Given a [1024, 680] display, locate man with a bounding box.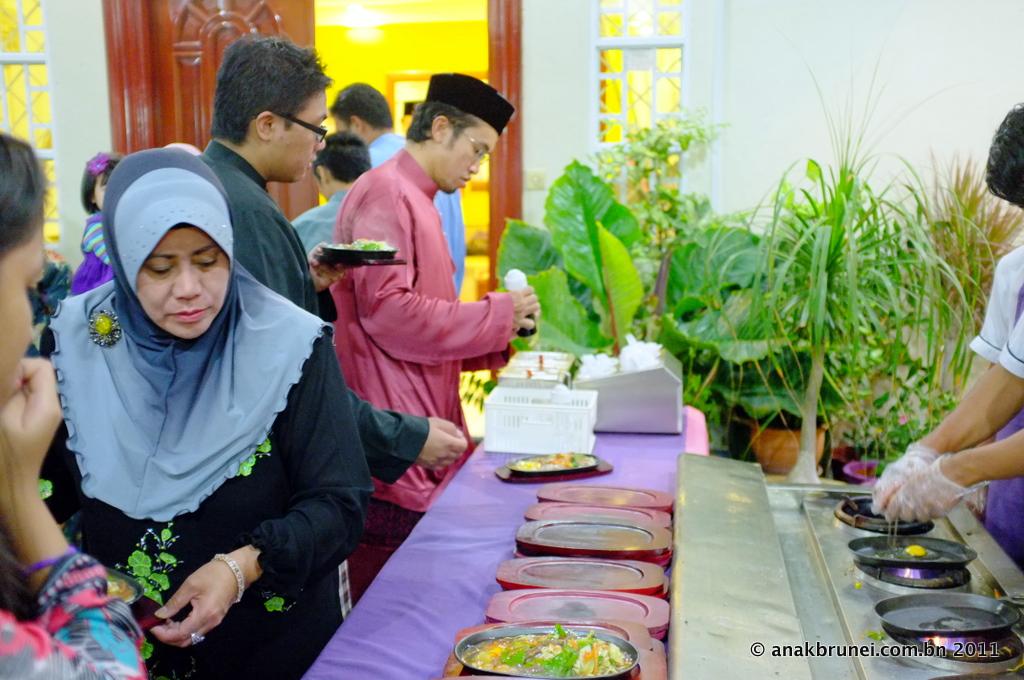
Located: pyautogui.locateOnScreen(291, 131, 370, 258).
